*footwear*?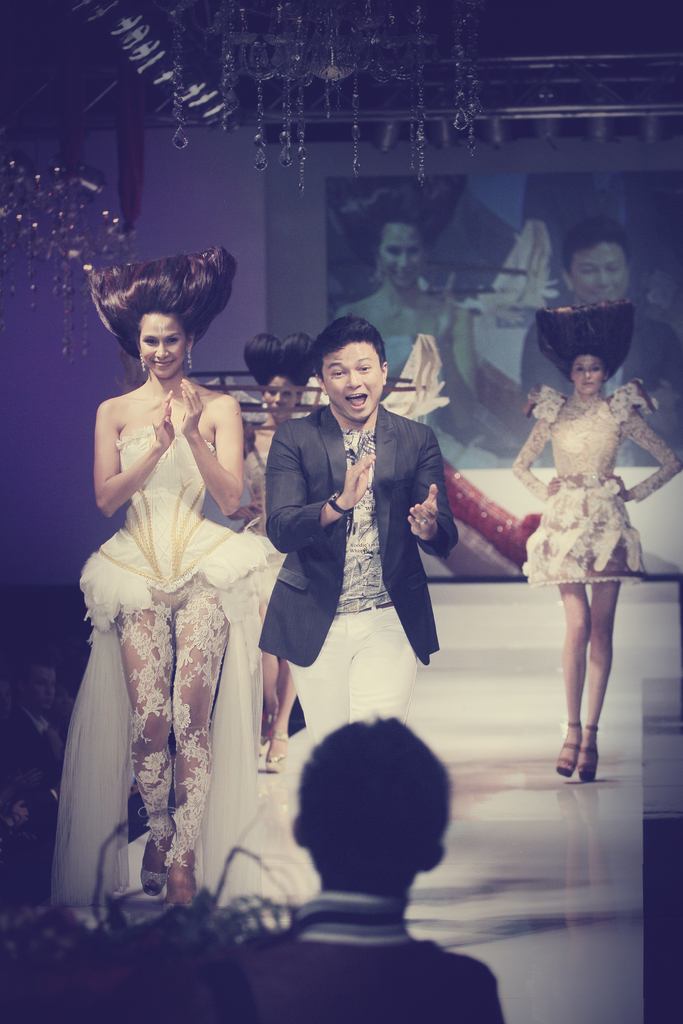
Rect(266, 728, 292, 774)
